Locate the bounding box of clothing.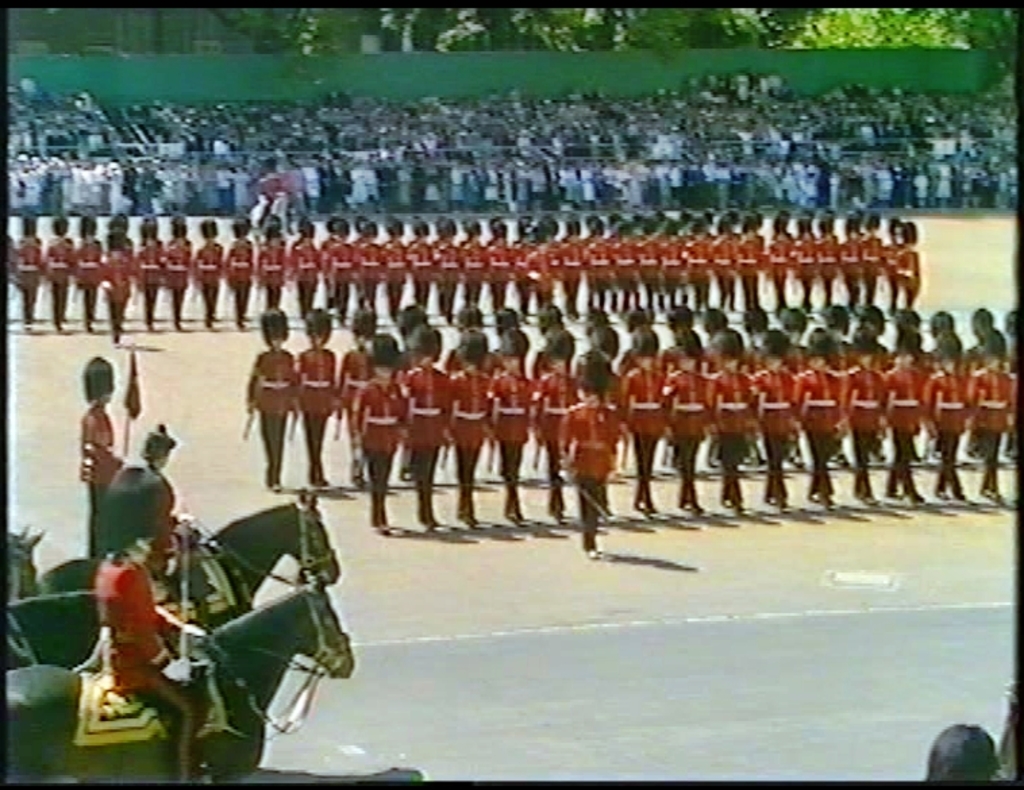
Bounding box: detection(900, 239, 925, 302).
